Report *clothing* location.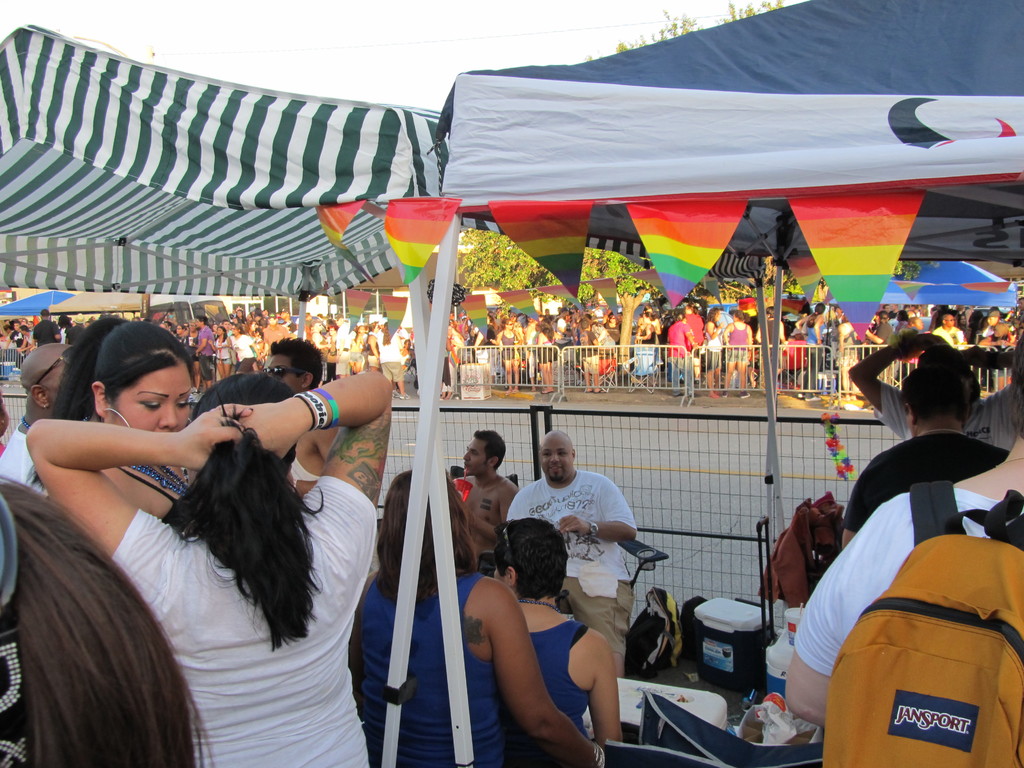
Report: 508/611/595/767.
